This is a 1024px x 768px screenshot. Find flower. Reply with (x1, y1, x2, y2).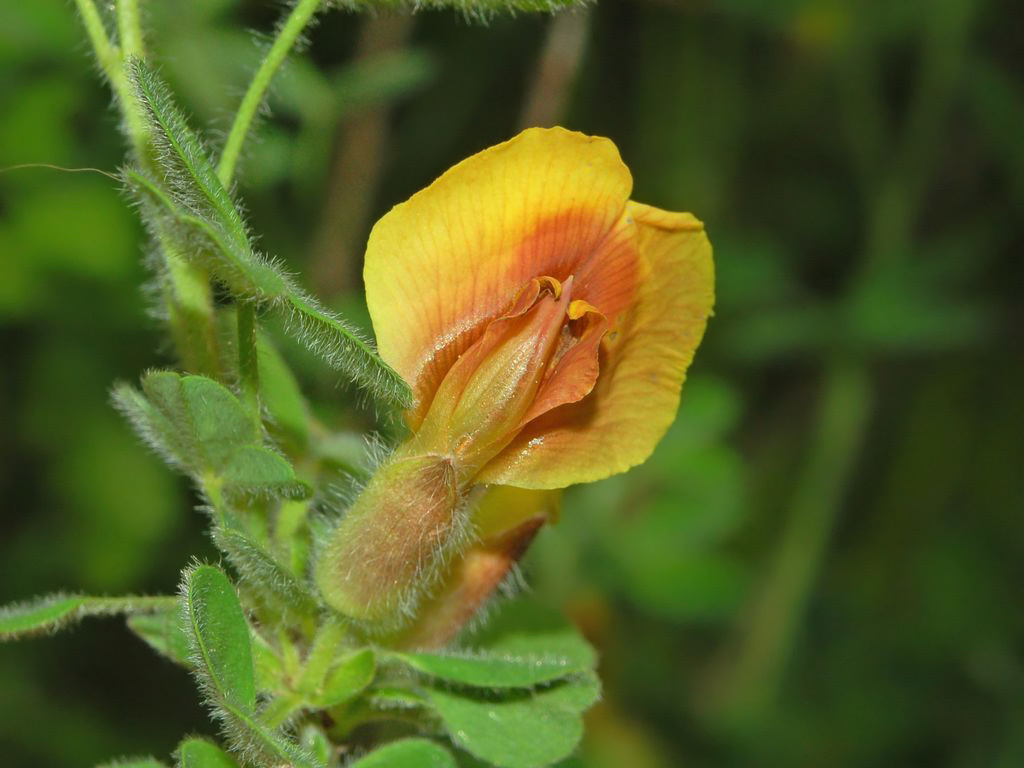
(342, 130, 718, 618).
